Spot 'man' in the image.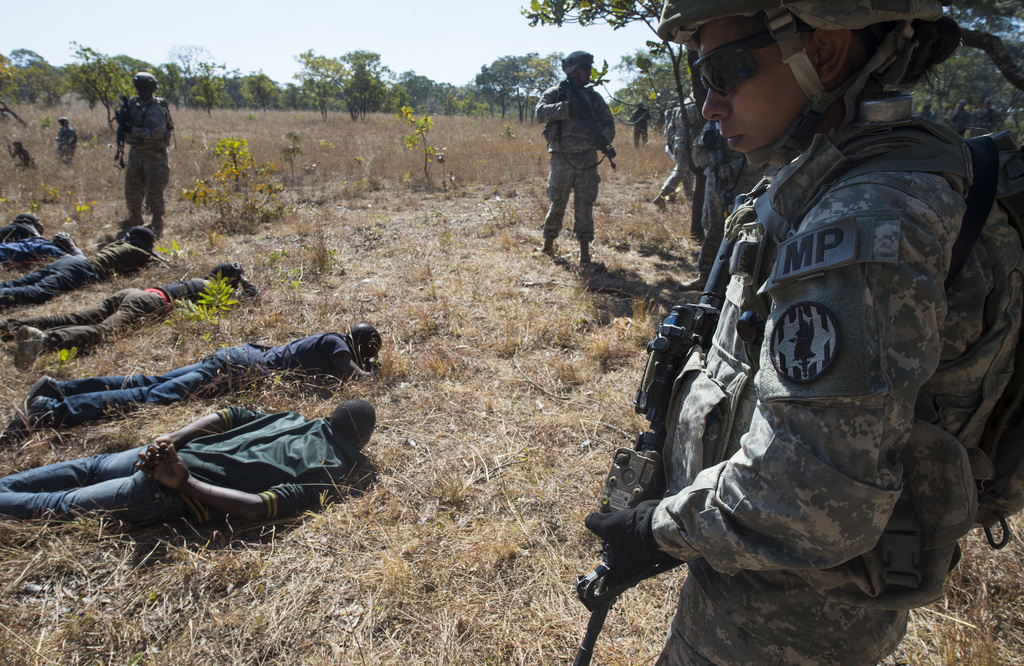
'man' found at (left=531, top=65, right=619, bottom=268).
